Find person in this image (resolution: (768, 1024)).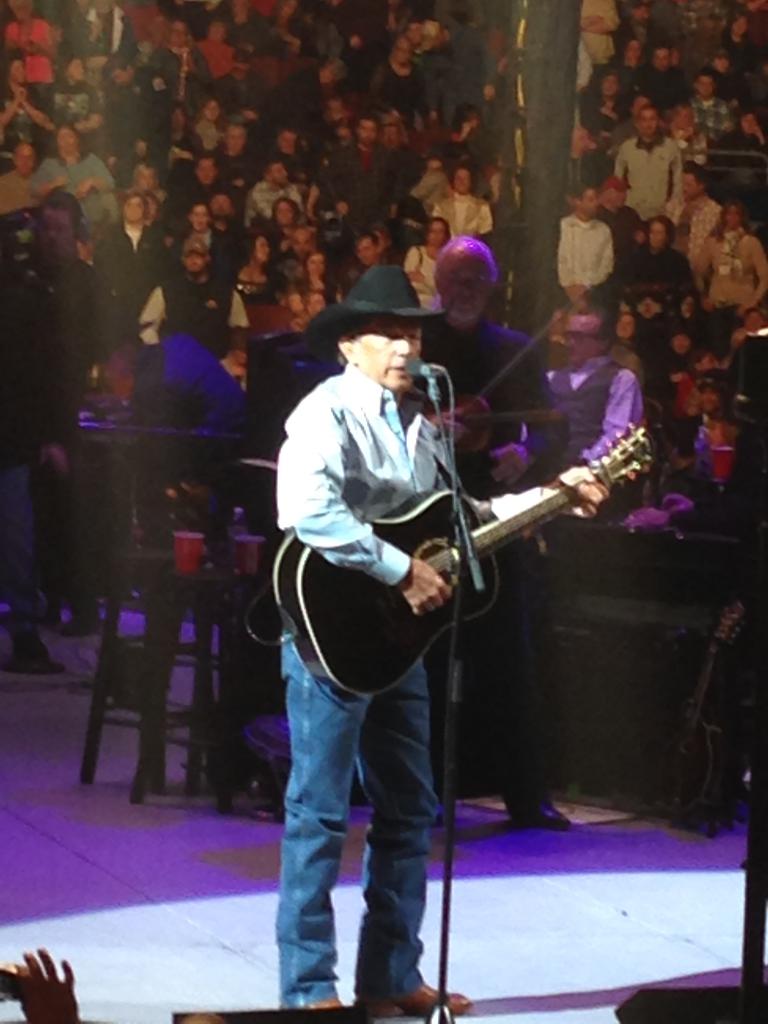
(left=593, top=70, right=686, bottom=250).
